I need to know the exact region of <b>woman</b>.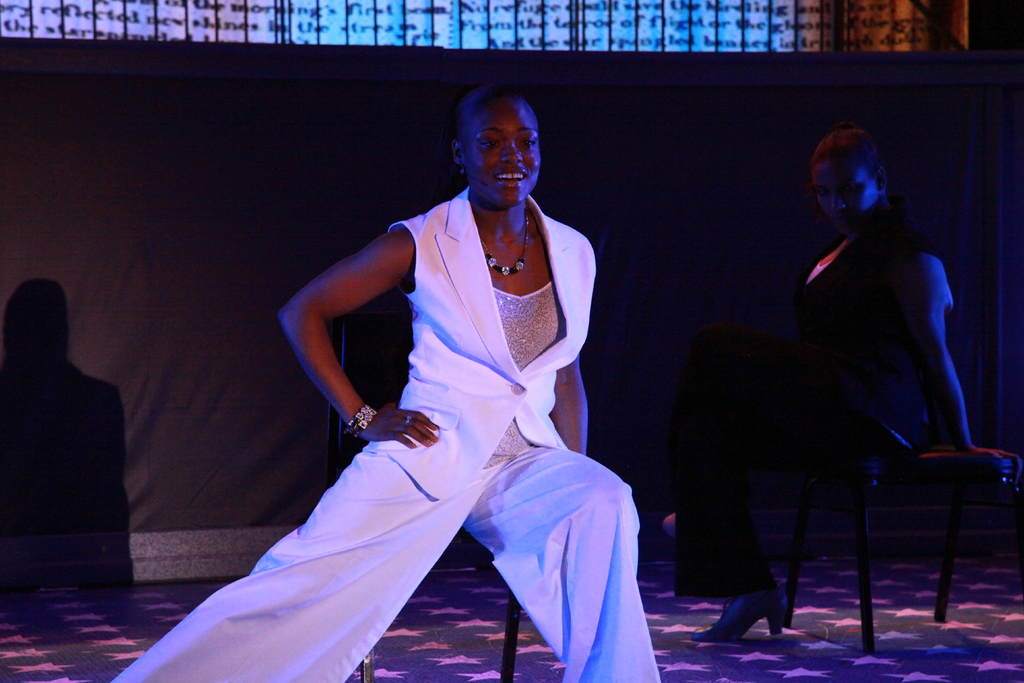
Region: {"x1": 714, "y1": 115, "x2": 970, "y2": 618}.
